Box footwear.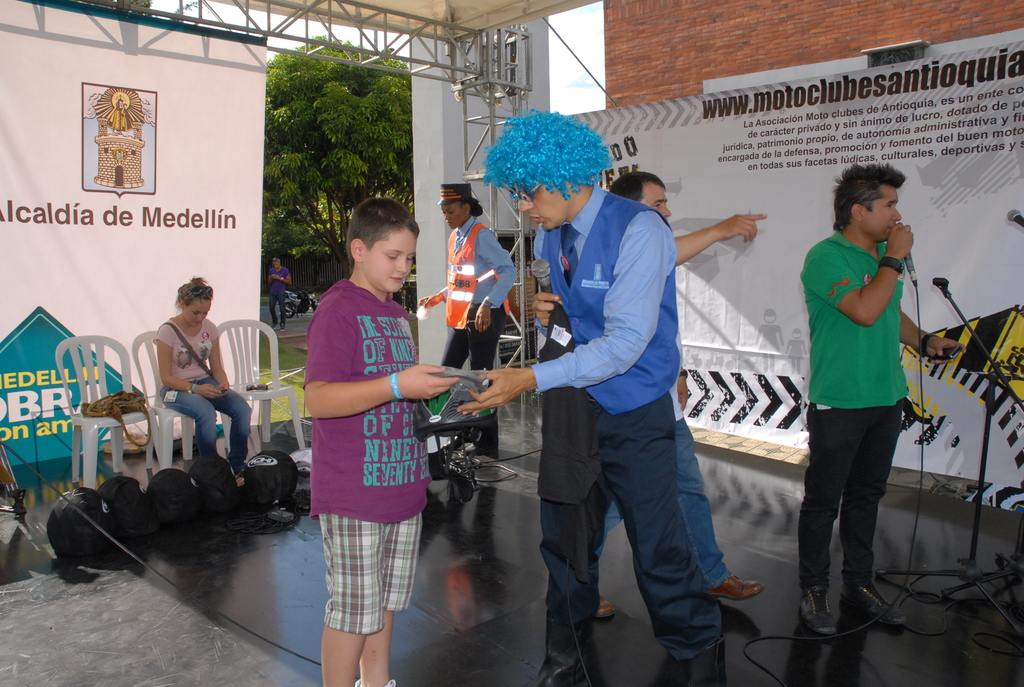
left=709, top=572, right=762, bottom=600.
